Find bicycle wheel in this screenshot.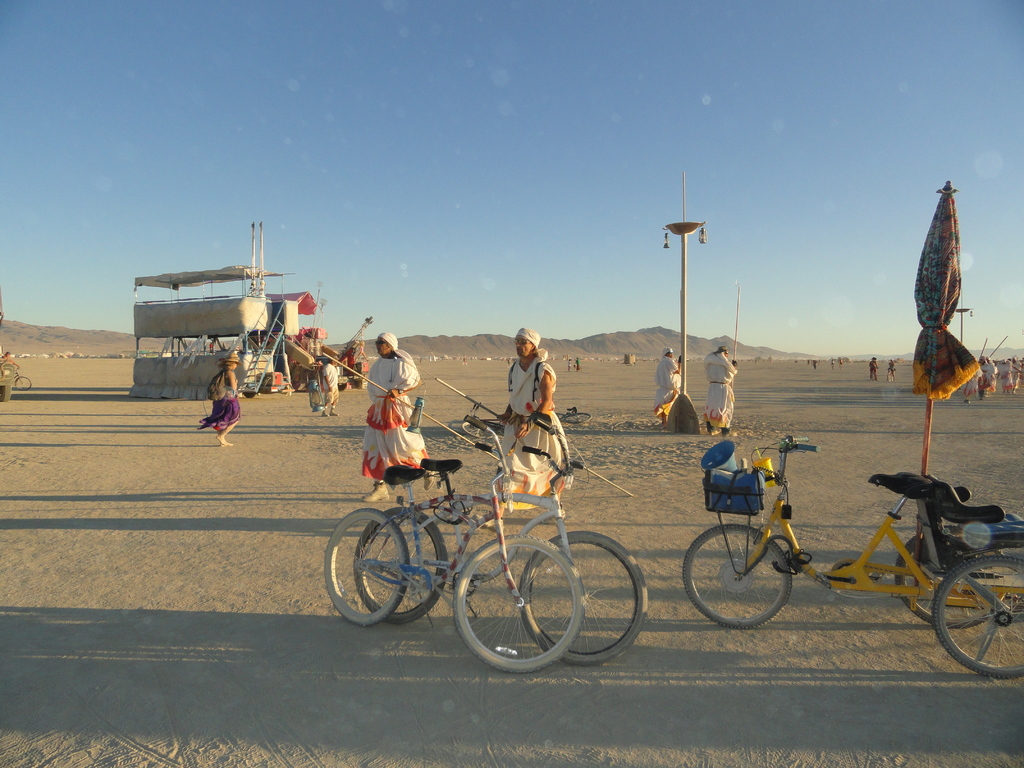
The bounding box for bicycle wheel is 680/522/797/632.
